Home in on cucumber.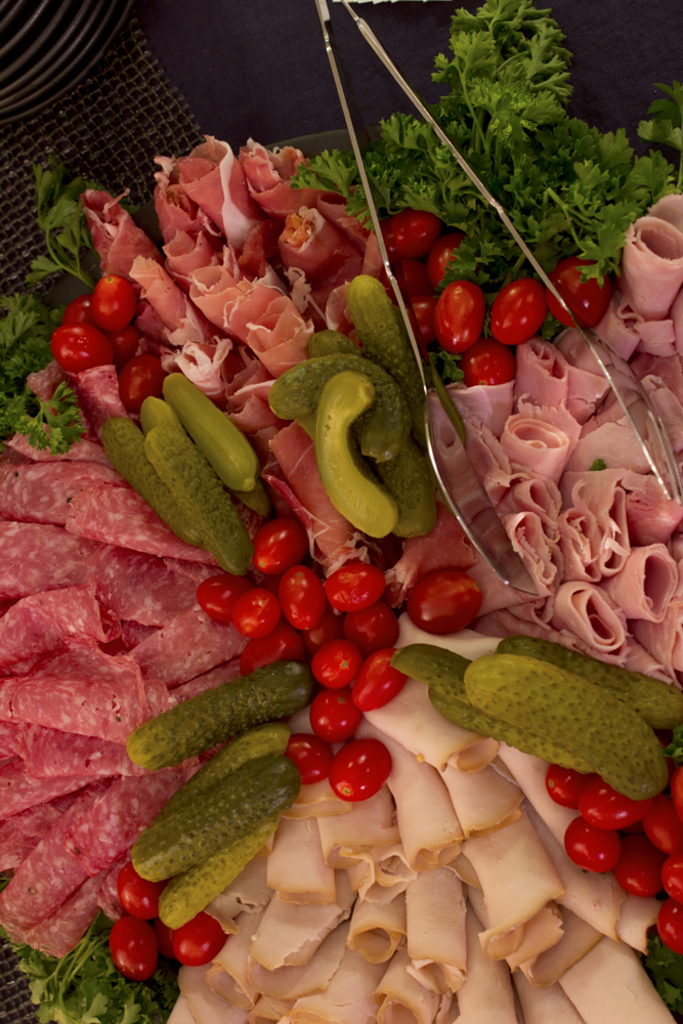
Homed in at 158:823:281:923.
